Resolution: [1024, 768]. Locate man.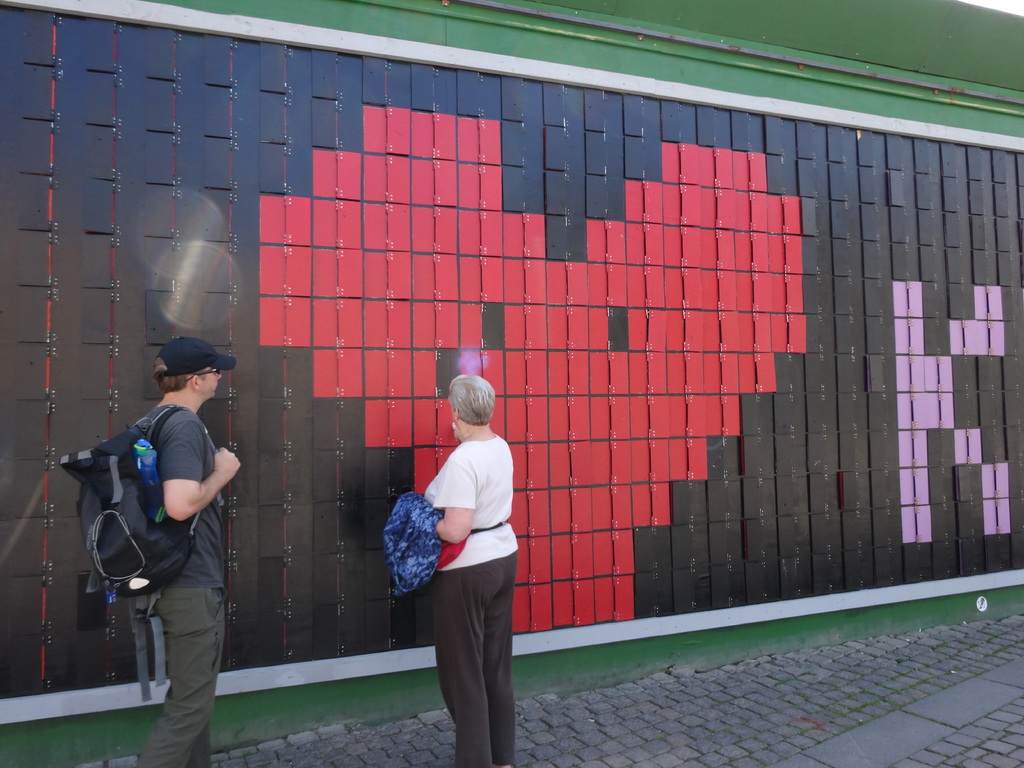
117/331/237/767.
